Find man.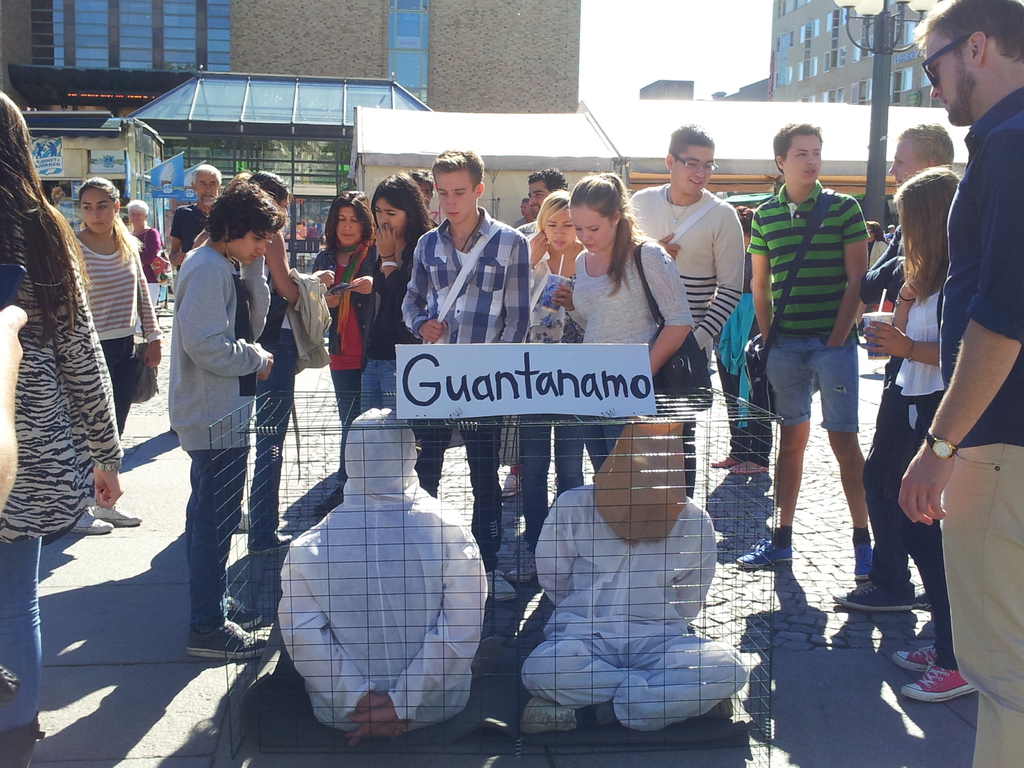
[172, 164, 222, 274].
